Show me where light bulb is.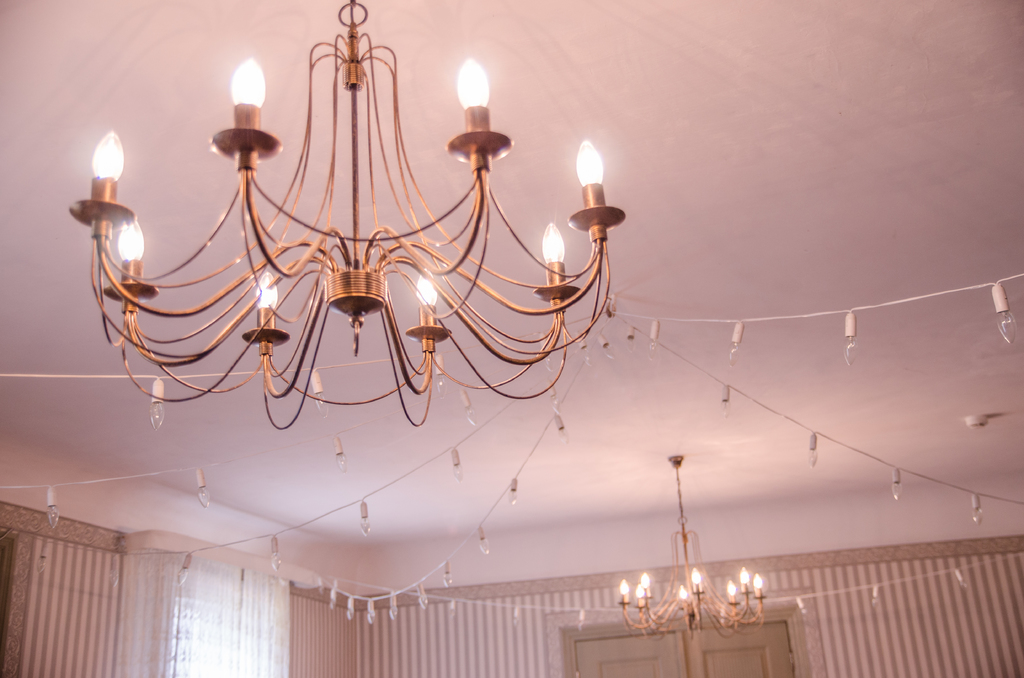
light bulb is at <box>740,563,750,585</box>.
